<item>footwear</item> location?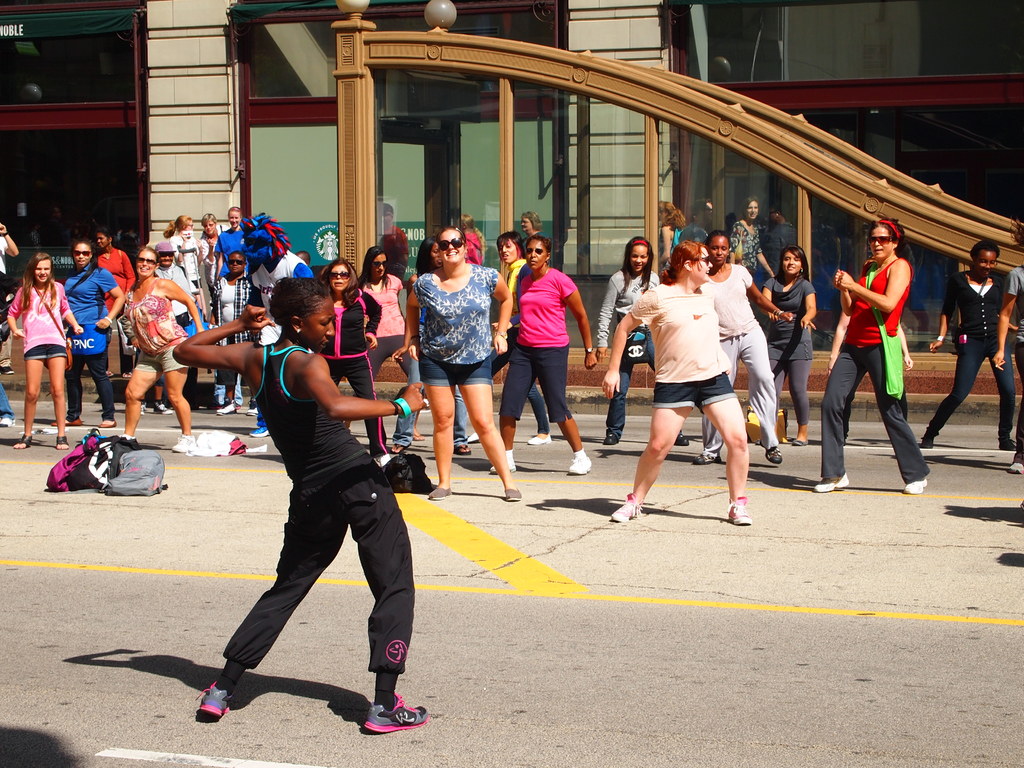
410,431,426,442
